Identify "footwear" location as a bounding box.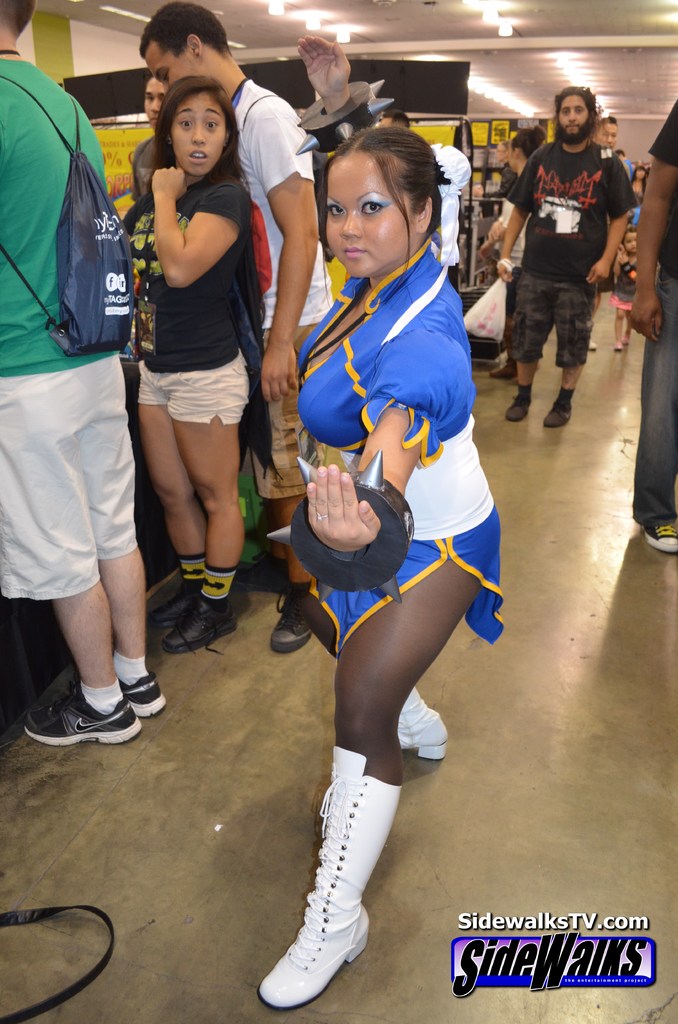
145:593:194:630.
